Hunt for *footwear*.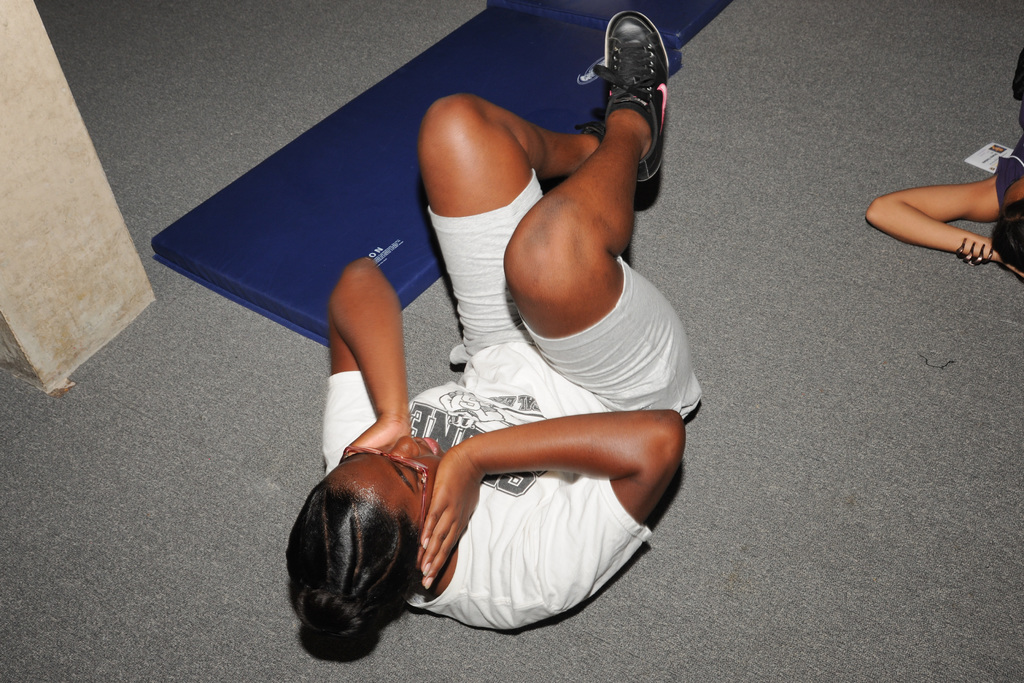
Hunted down at locate(577, 113, 609, 142).
